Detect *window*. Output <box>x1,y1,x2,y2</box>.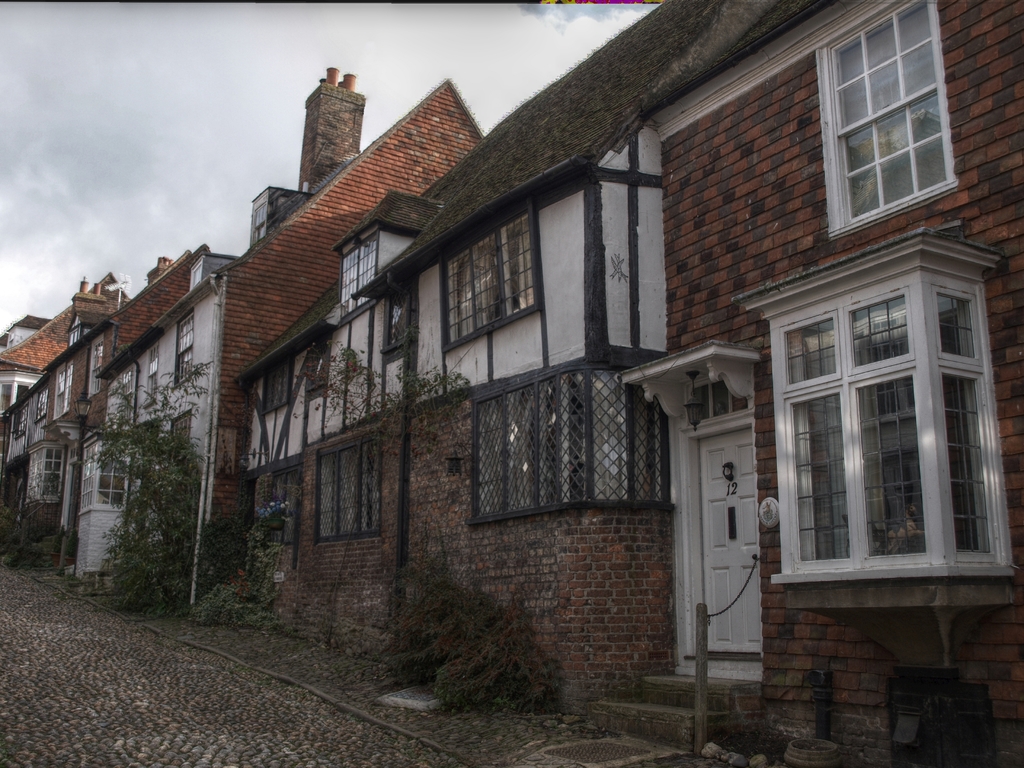
<box>787,227,1002,604</box>.
